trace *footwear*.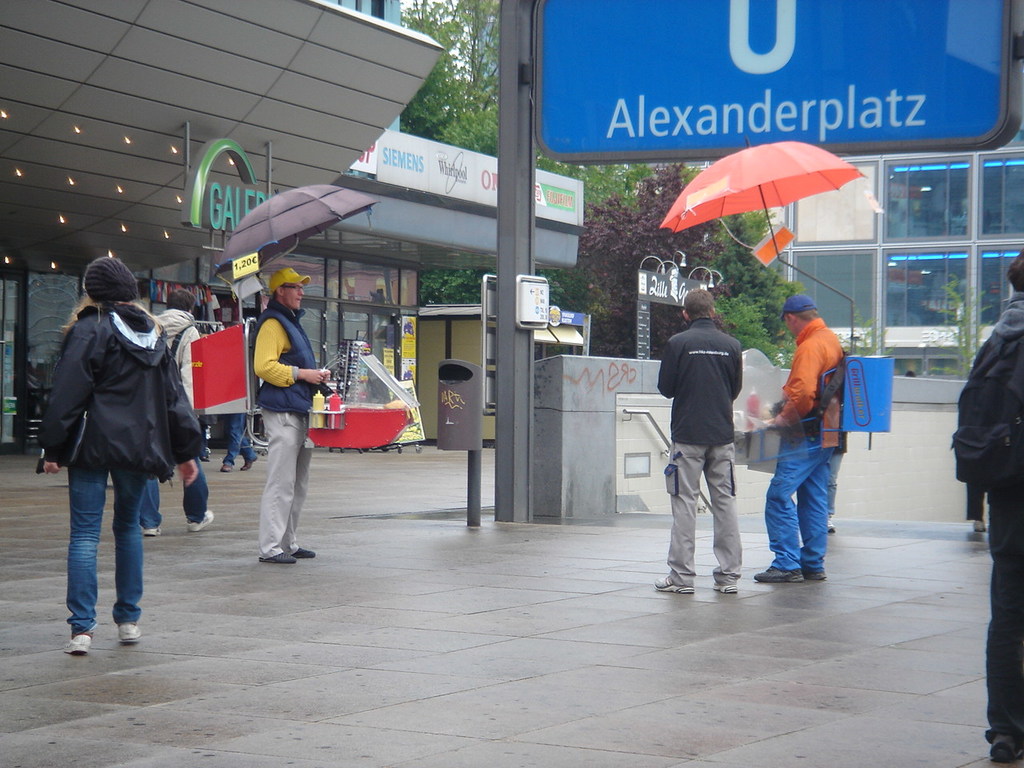
Traced to (x1=654, y1=576, x2=694, y2=594).
